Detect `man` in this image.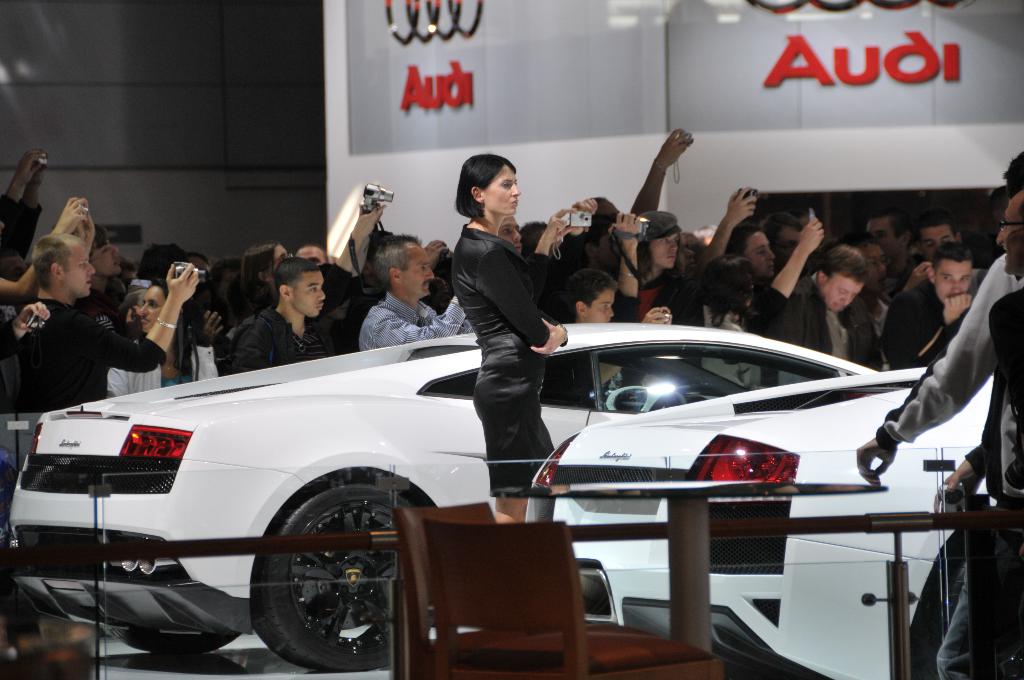
Detection: 725, 222, 822, 335.
